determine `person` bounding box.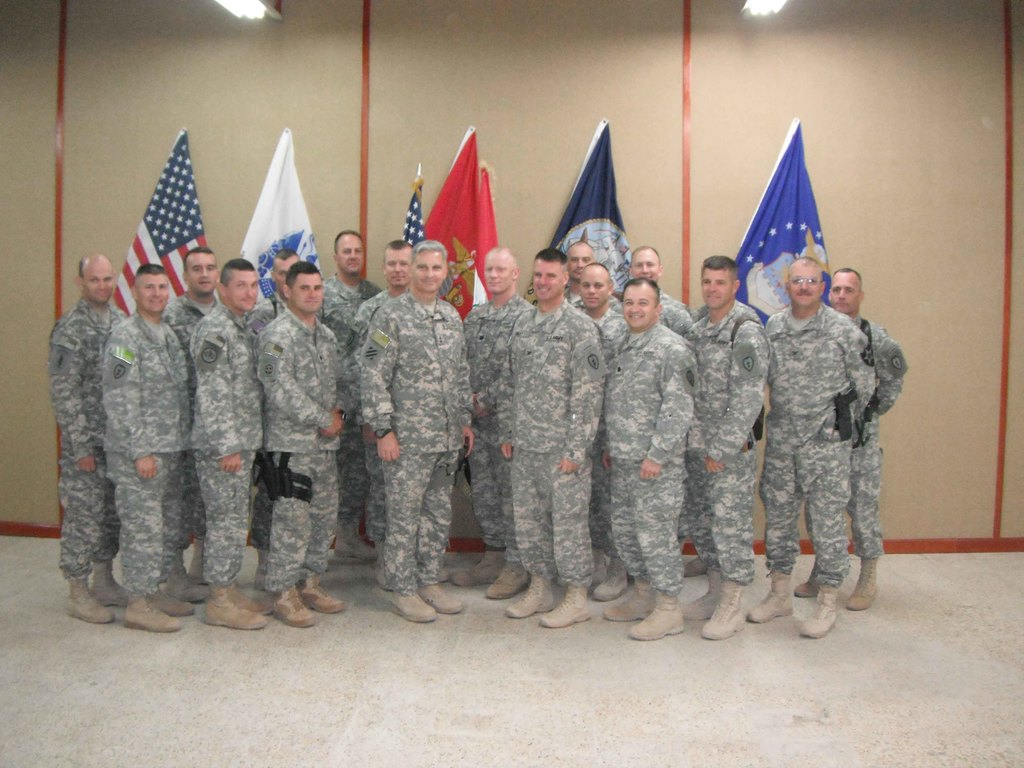
Determined: [x1=794, y1=269, x2=914, y2=609].
